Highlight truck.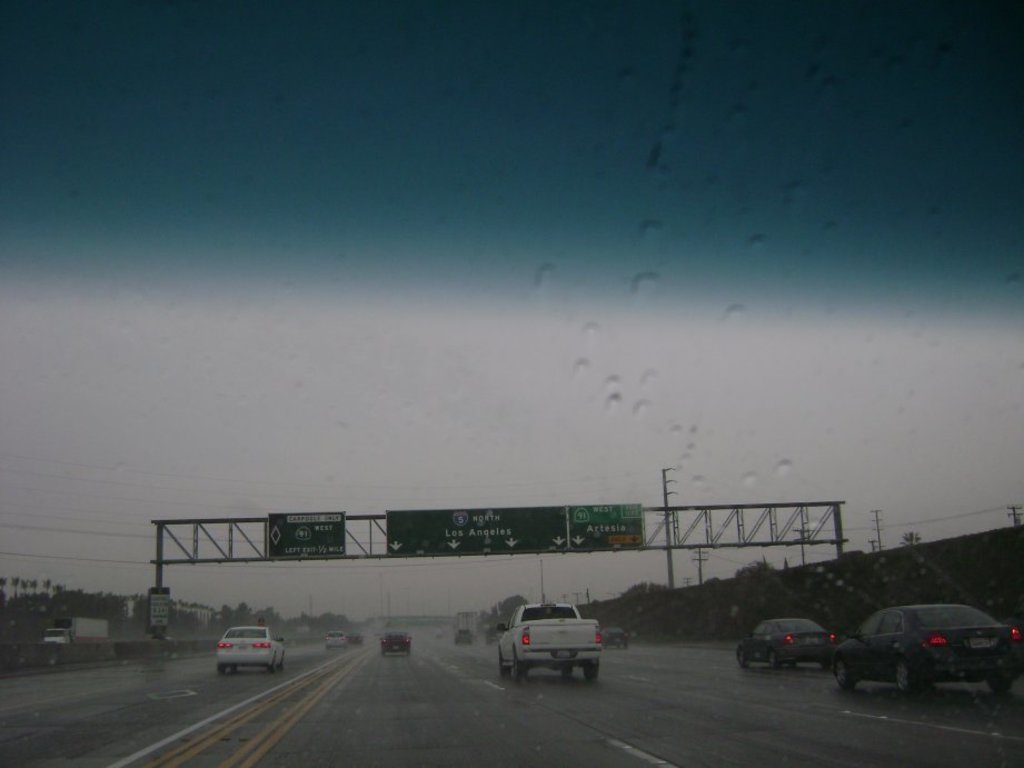
Highlighted region: 497,618,619,687.
